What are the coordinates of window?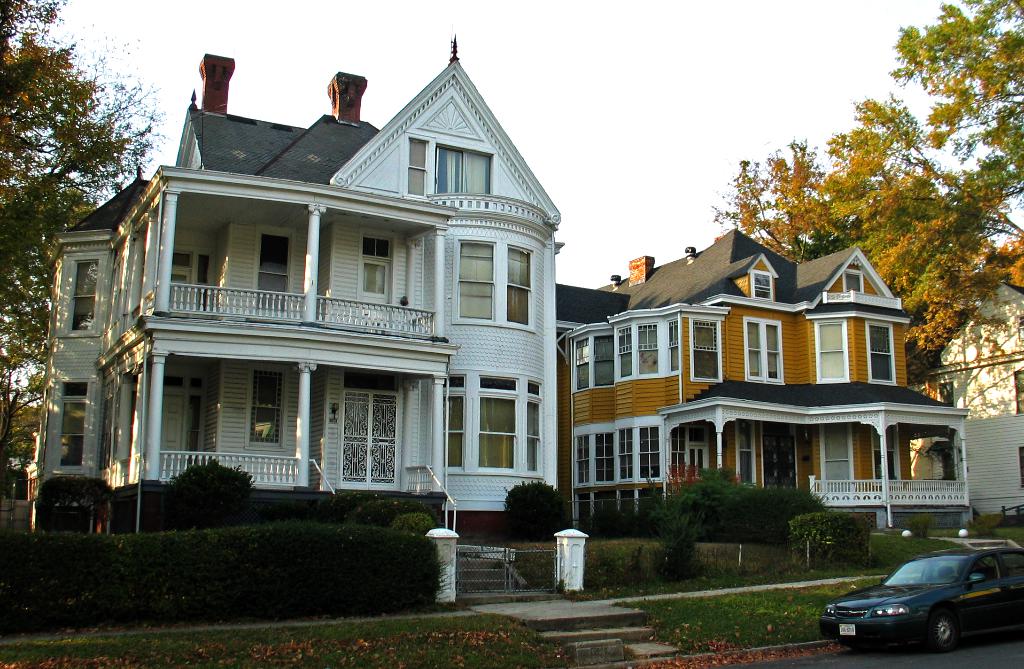
bbox=(363, 235, 397, 255).
